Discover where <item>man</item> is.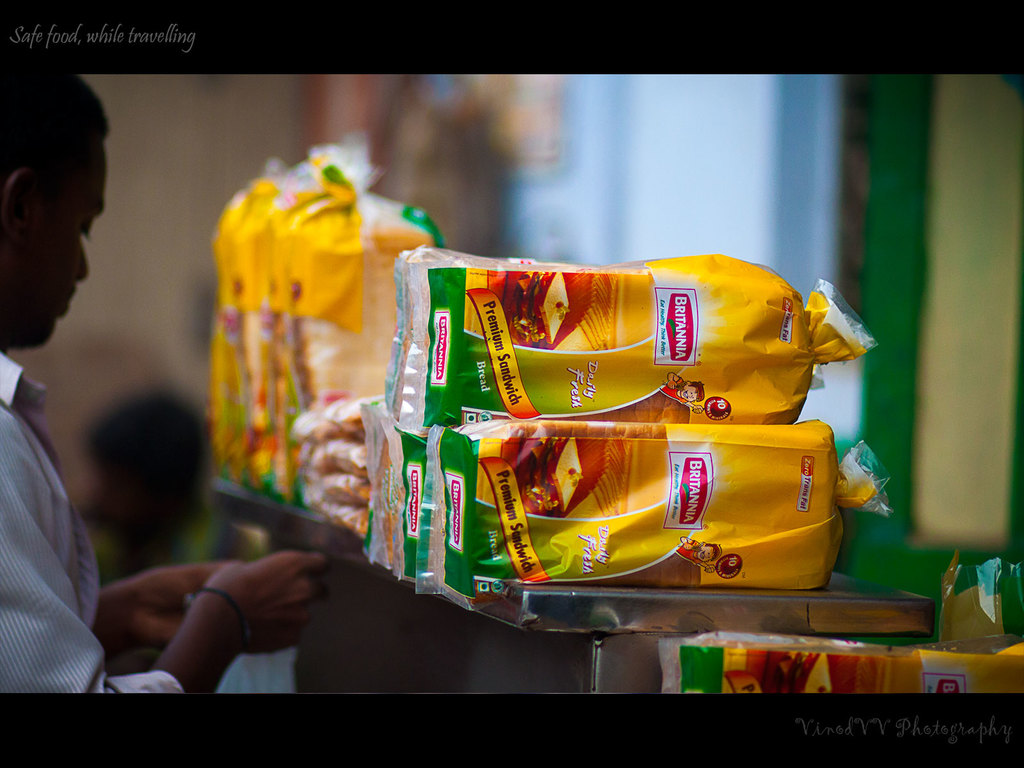
Discovered at <box>0,72,327,695</box>.
